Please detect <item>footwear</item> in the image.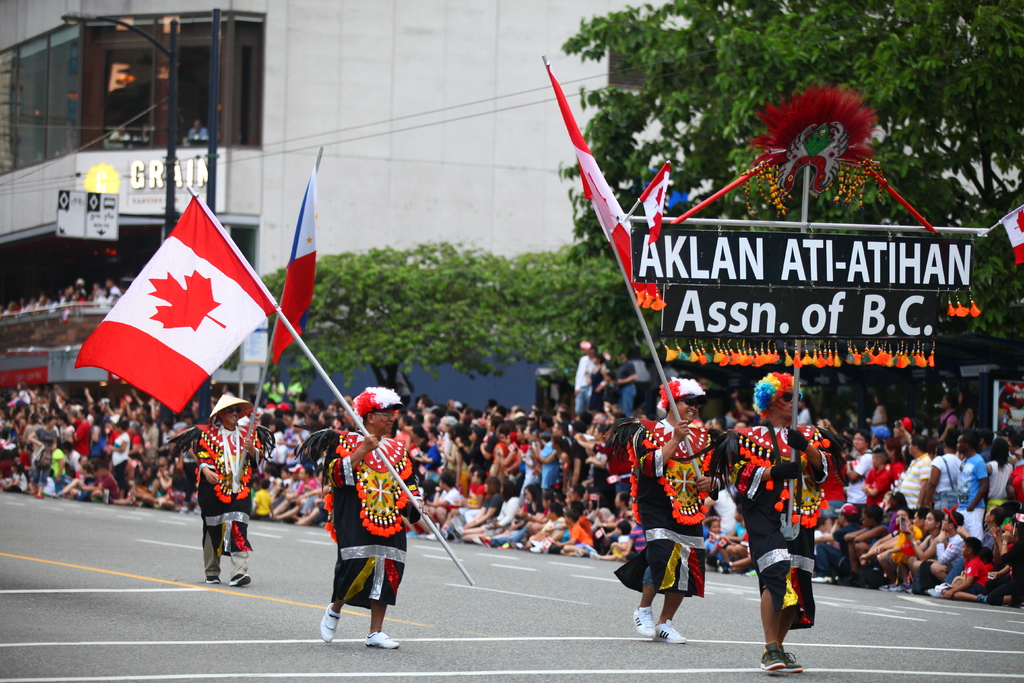
locate(406, 529, 419, 538).
